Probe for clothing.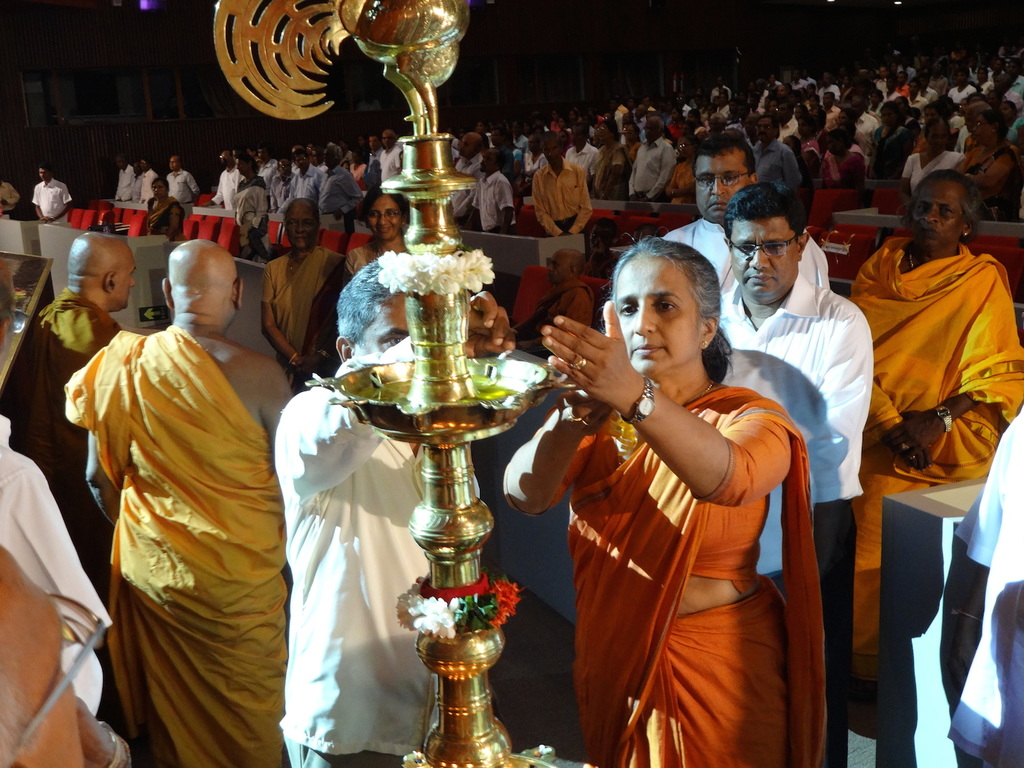
Probe result: BBox(529, 162, 587, 235).
